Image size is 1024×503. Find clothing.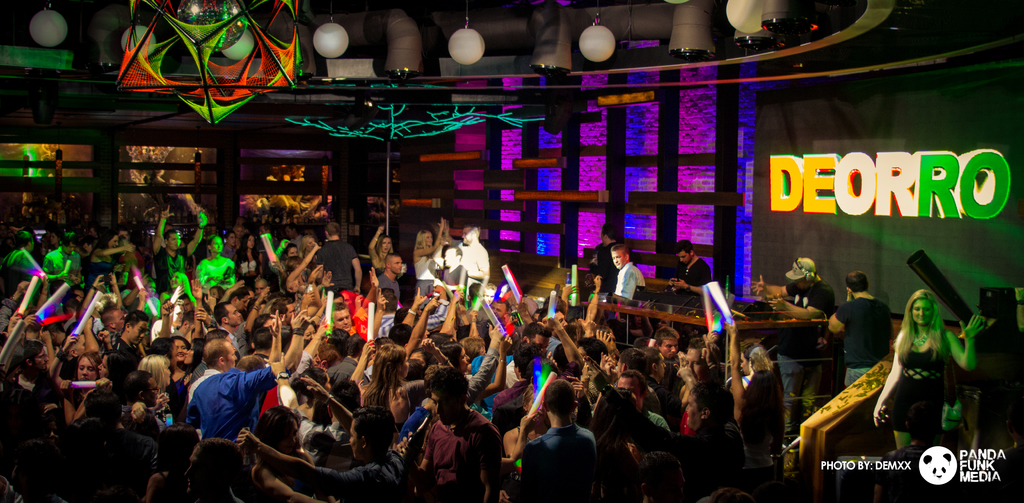
<region>882, 332, 953, 437</region>.
